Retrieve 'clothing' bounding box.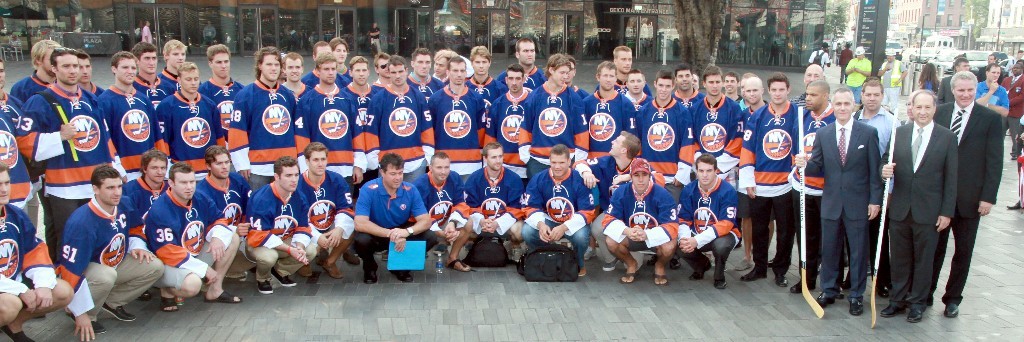
Bounding box: l=821, t=224, r=866, b=312.
